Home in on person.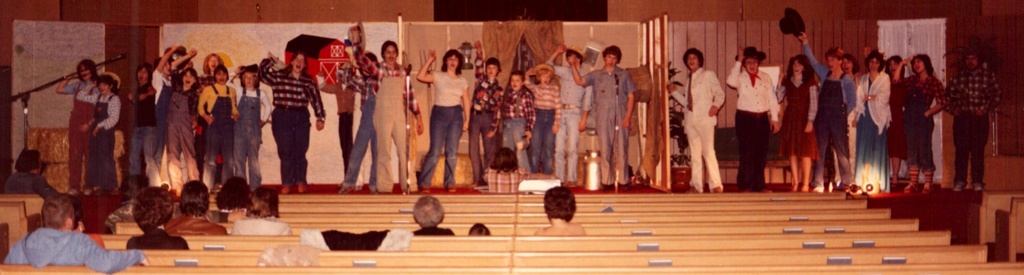
Homed in at {"x1": 210, "y1": 177, "x2": 252, "y2": 210}.
